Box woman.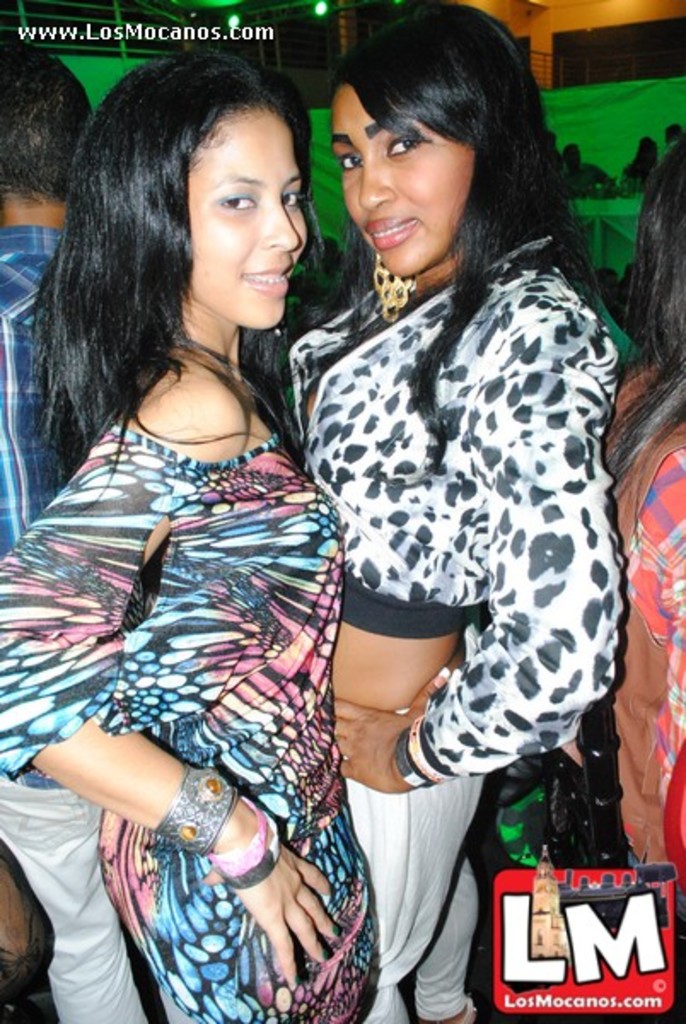
Rect(15, 38, 398, 1022).
